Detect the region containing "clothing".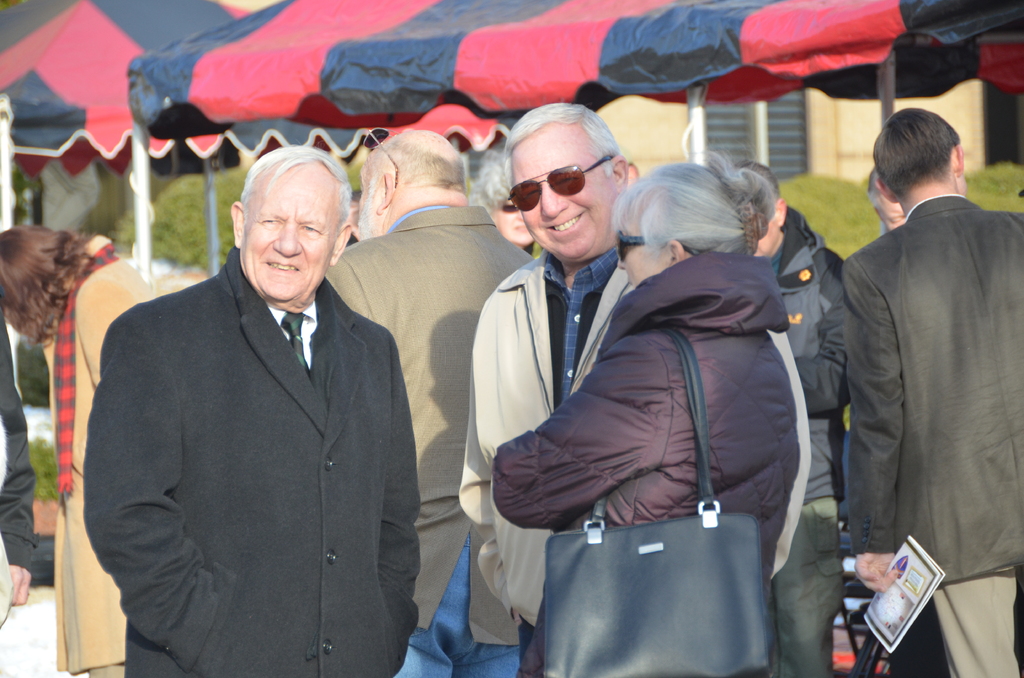
819/133/1013/654.
